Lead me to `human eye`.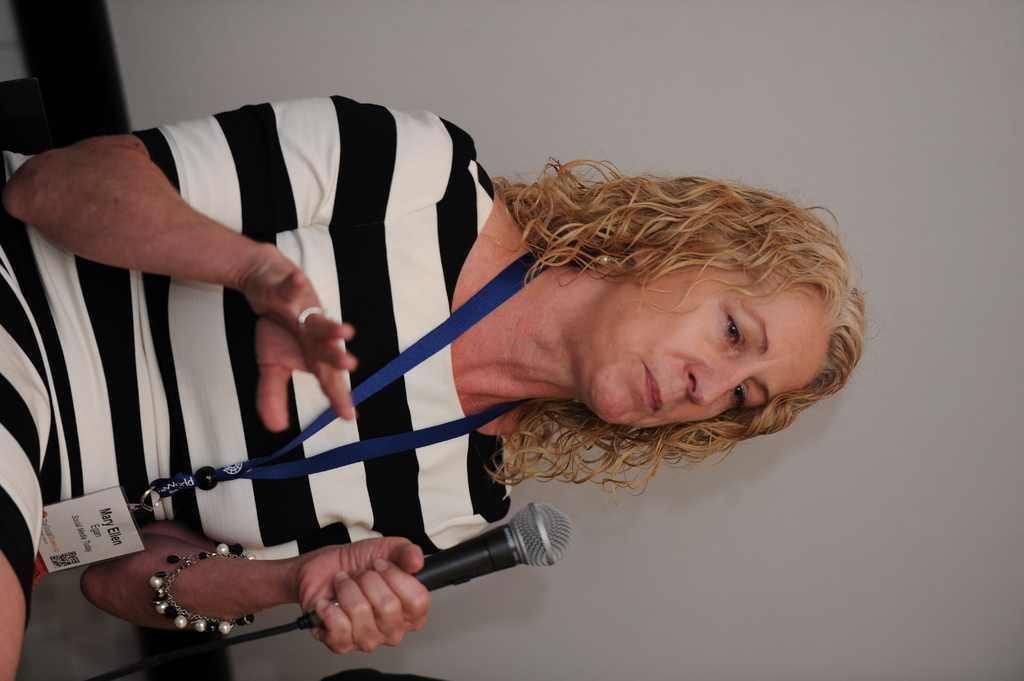
Lead to x1=723, y1=312, x2=744, y2=351.
